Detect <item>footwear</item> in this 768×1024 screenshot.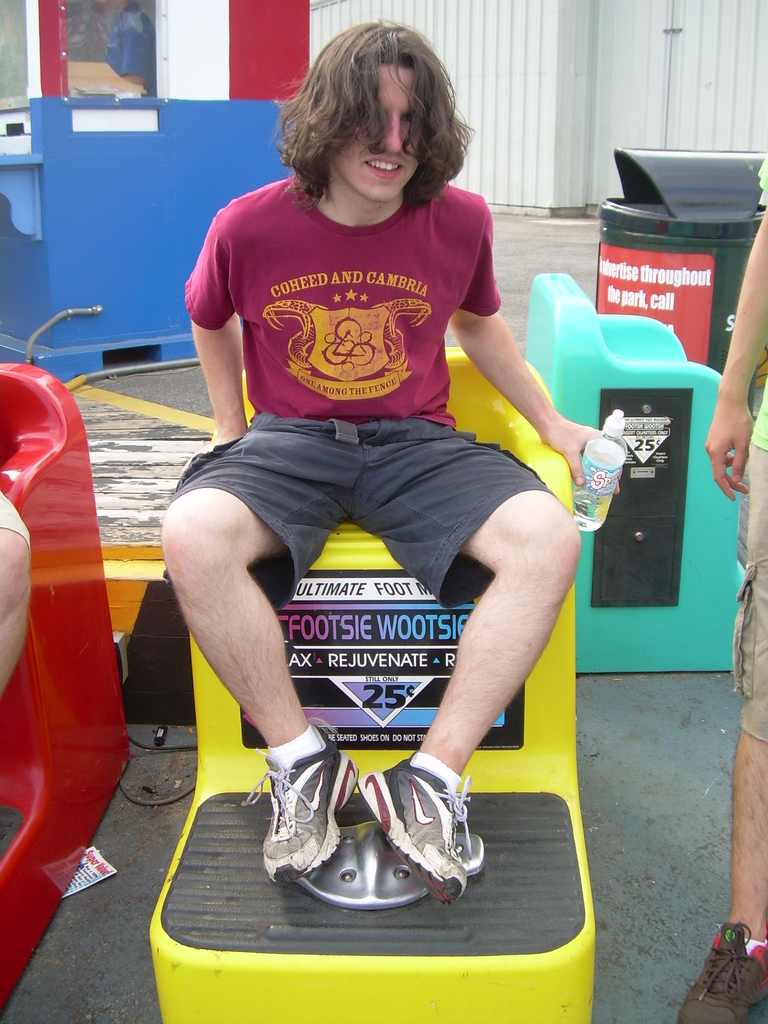
Detection: 239/717/358/883.
